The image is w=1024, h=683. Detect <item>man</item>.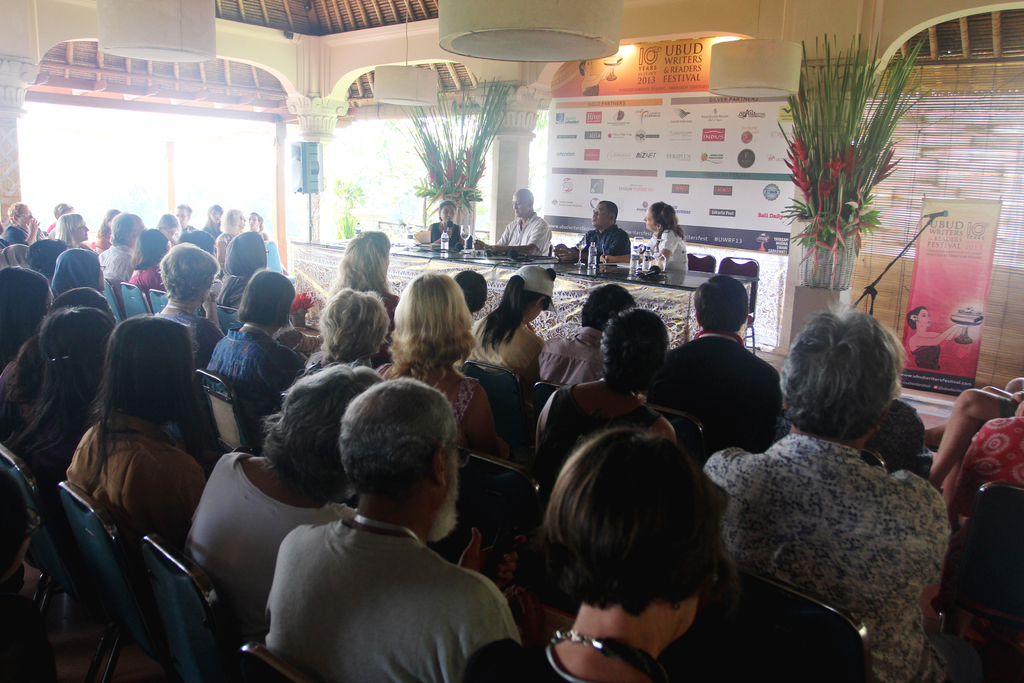
Detection: left=224, top=380, right=545, bottom=682.
